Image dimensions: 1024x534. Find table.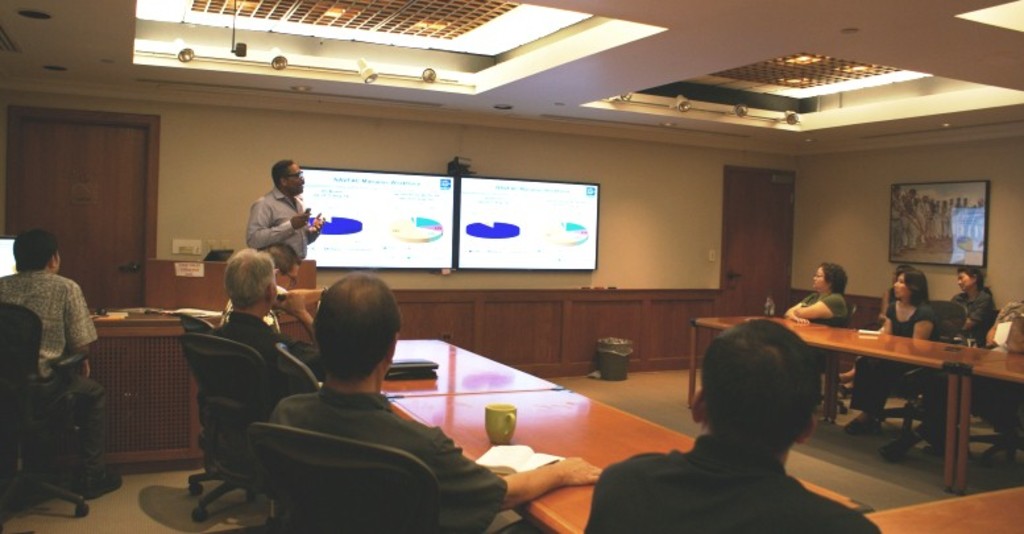
386, 335, 559, 401.
